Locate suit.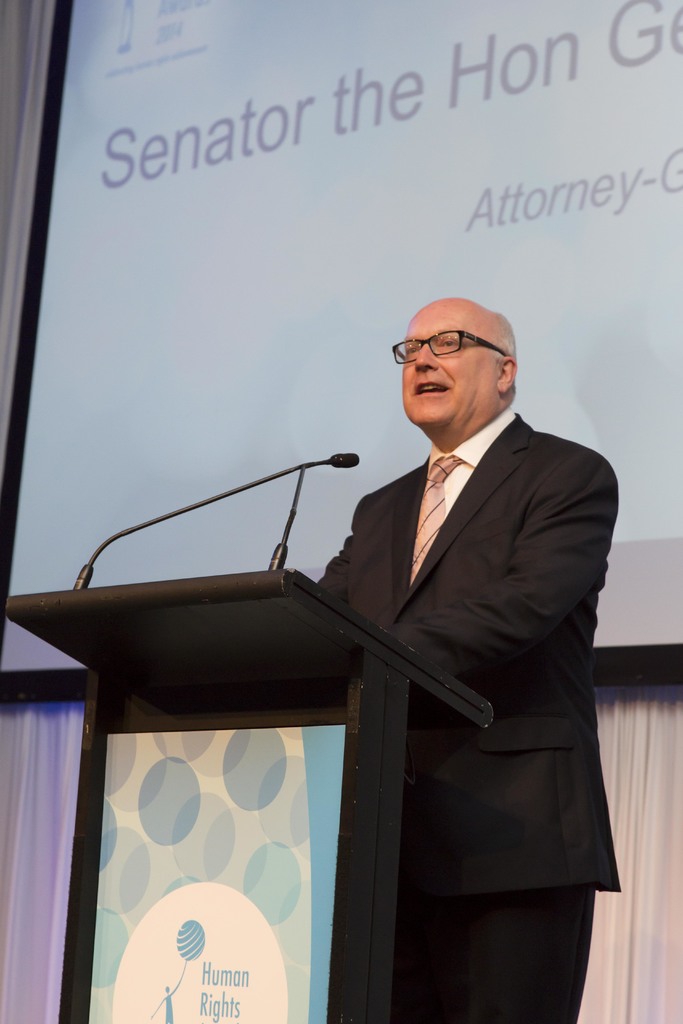
Bounding box: bbox=(279, 387, 598, 967).
